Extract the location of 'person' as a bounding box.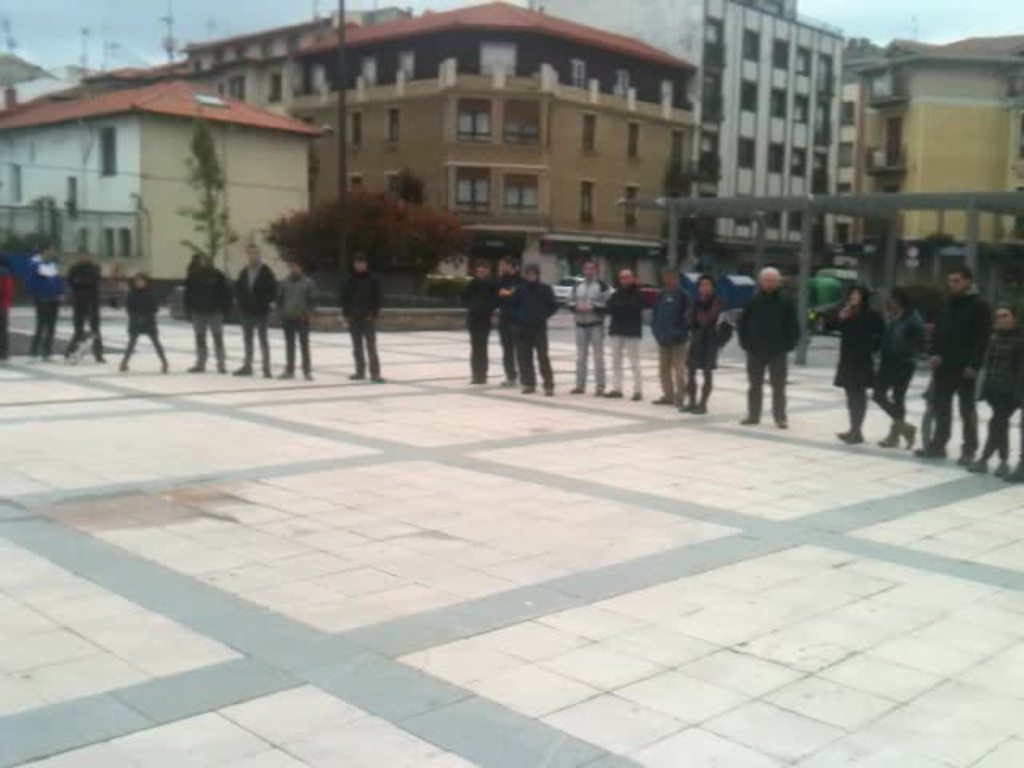
678/275/725/416.
